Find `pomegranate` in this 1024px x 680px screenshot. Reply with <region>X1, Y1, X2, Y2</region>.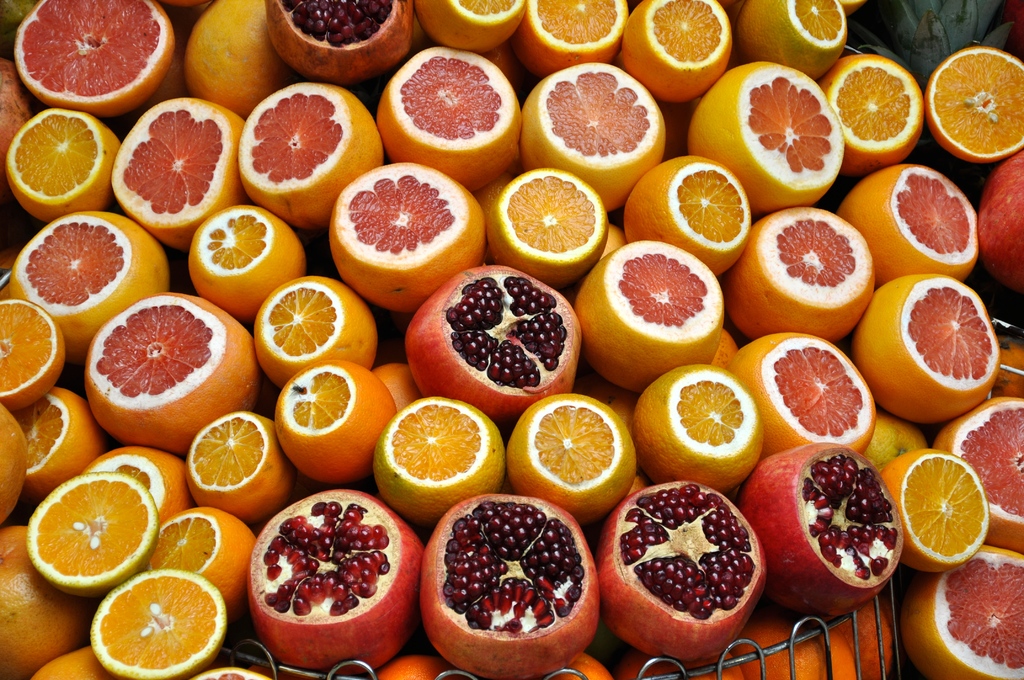
<region>404, 264, 582, 425</region>.
